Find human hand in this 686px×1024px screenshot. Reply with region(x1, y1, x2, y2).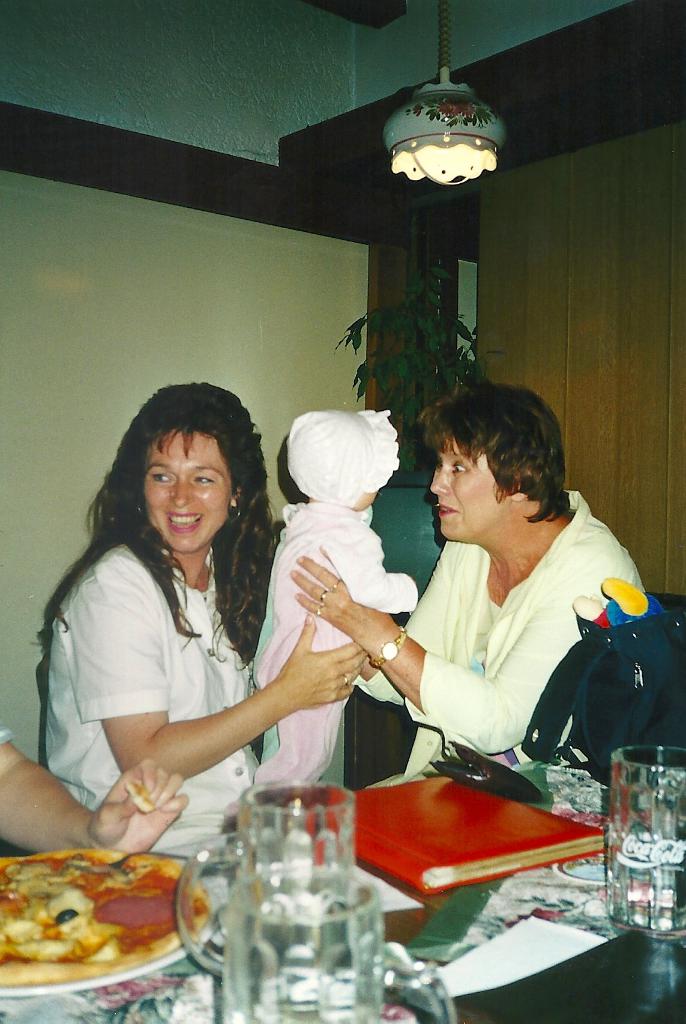
region(92, 772, 186, 845).
